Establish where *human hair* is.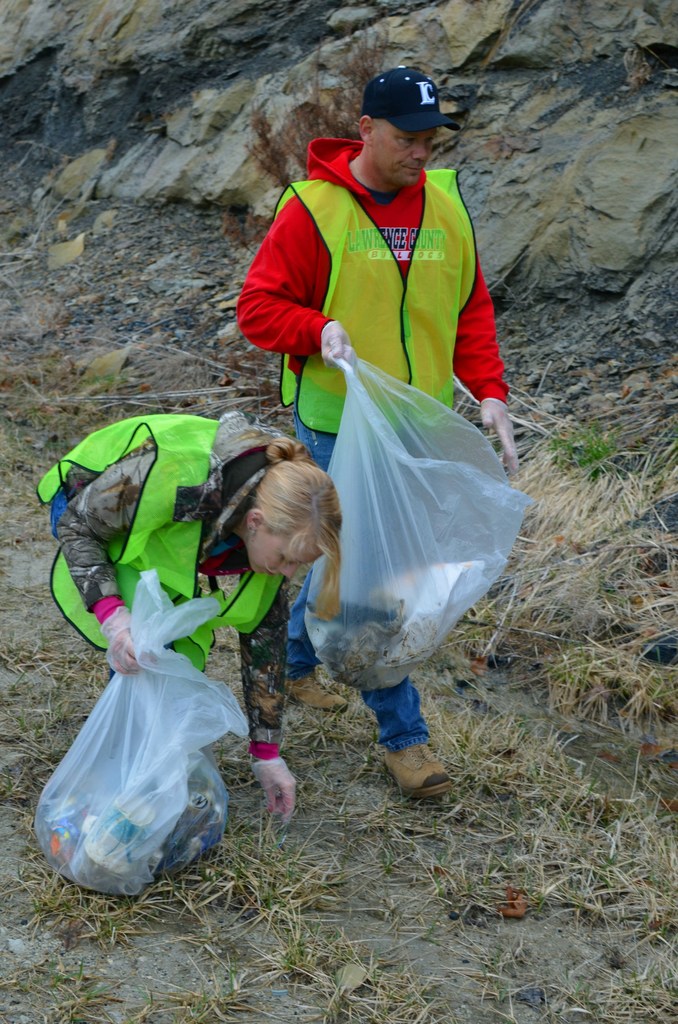
Established at crop(233, 461, 346, 599).
